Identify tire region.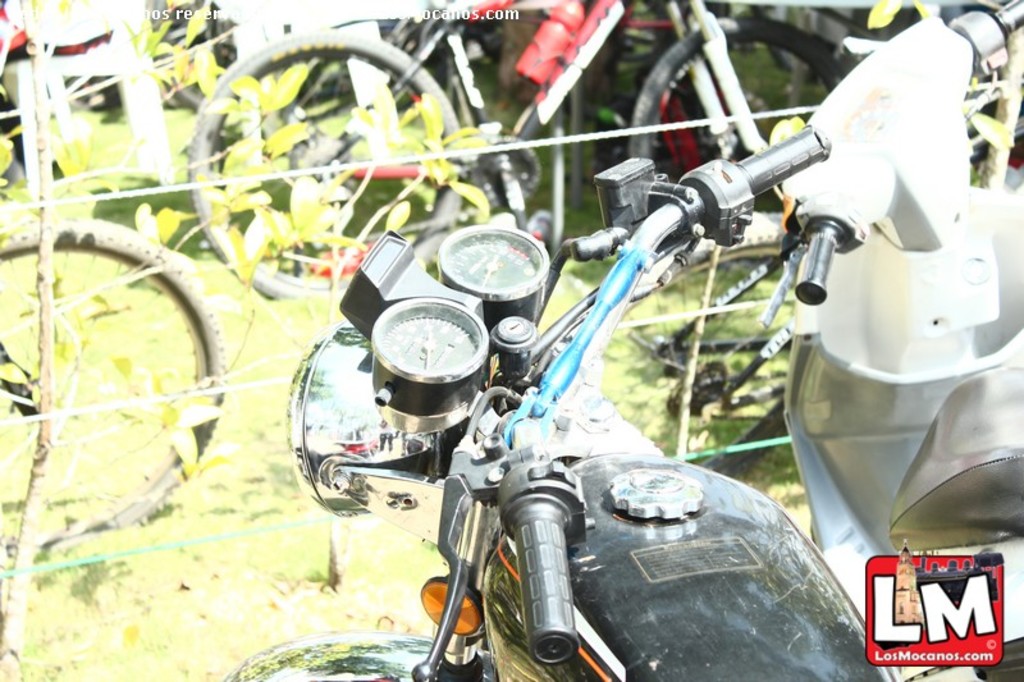
Region: x1=183 y1=29 x2=458 y2=299.
